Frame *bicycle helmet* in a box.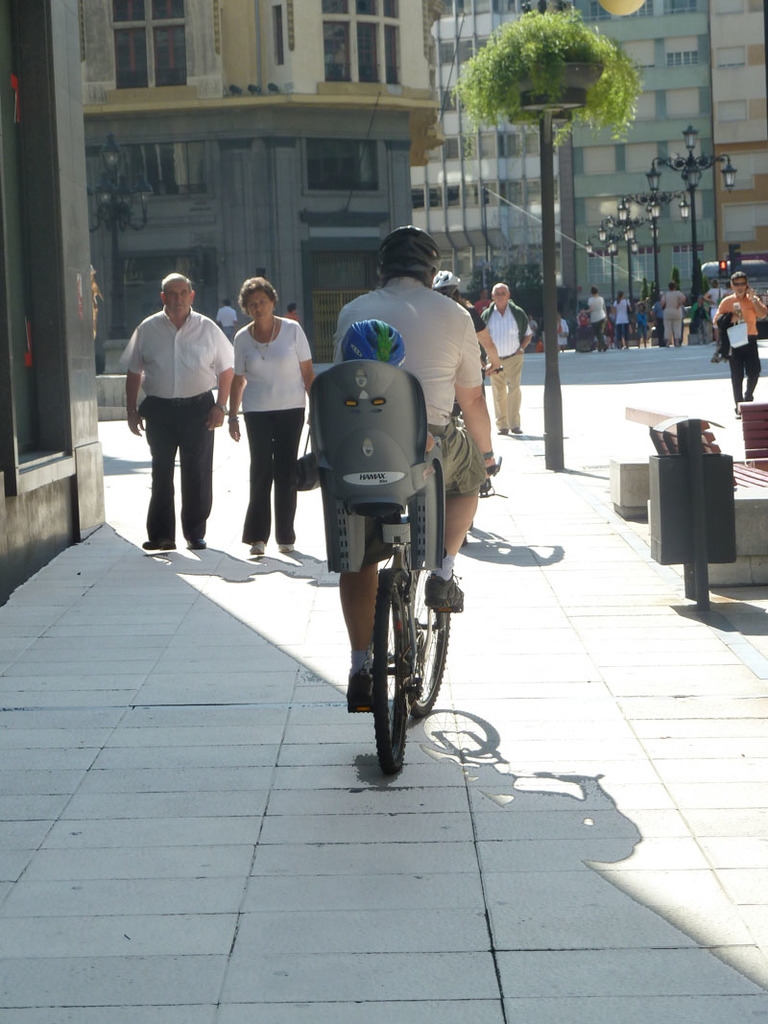
337/322/406/364.
